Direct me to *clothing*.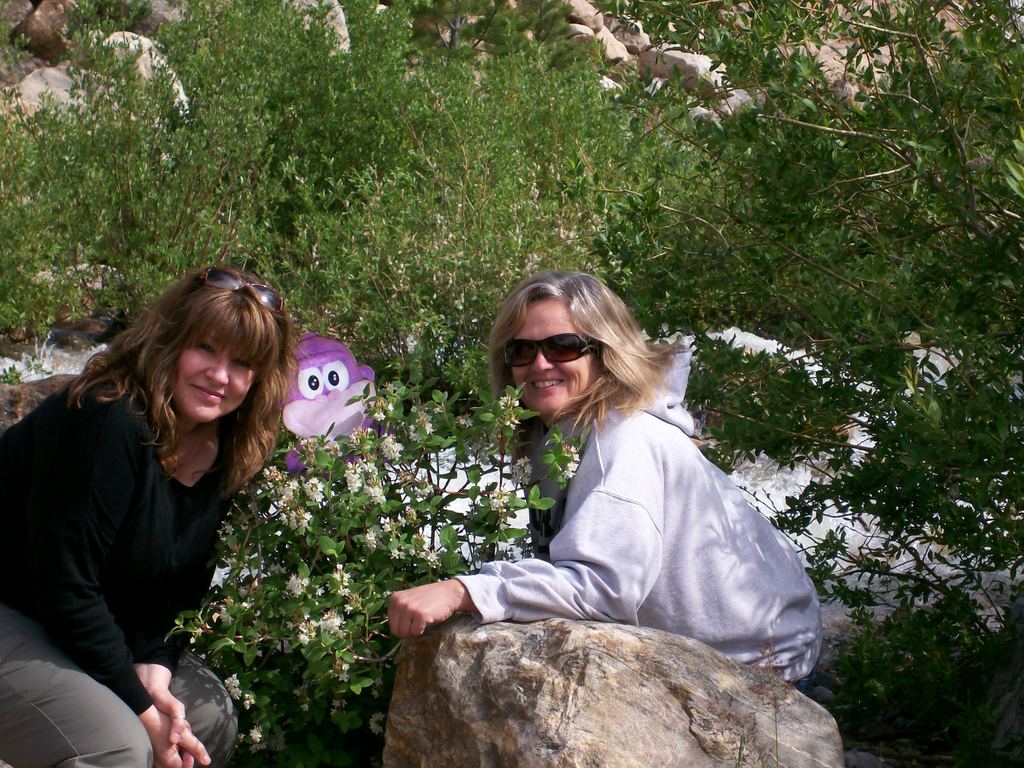
Direction: 0,358,245,767.
